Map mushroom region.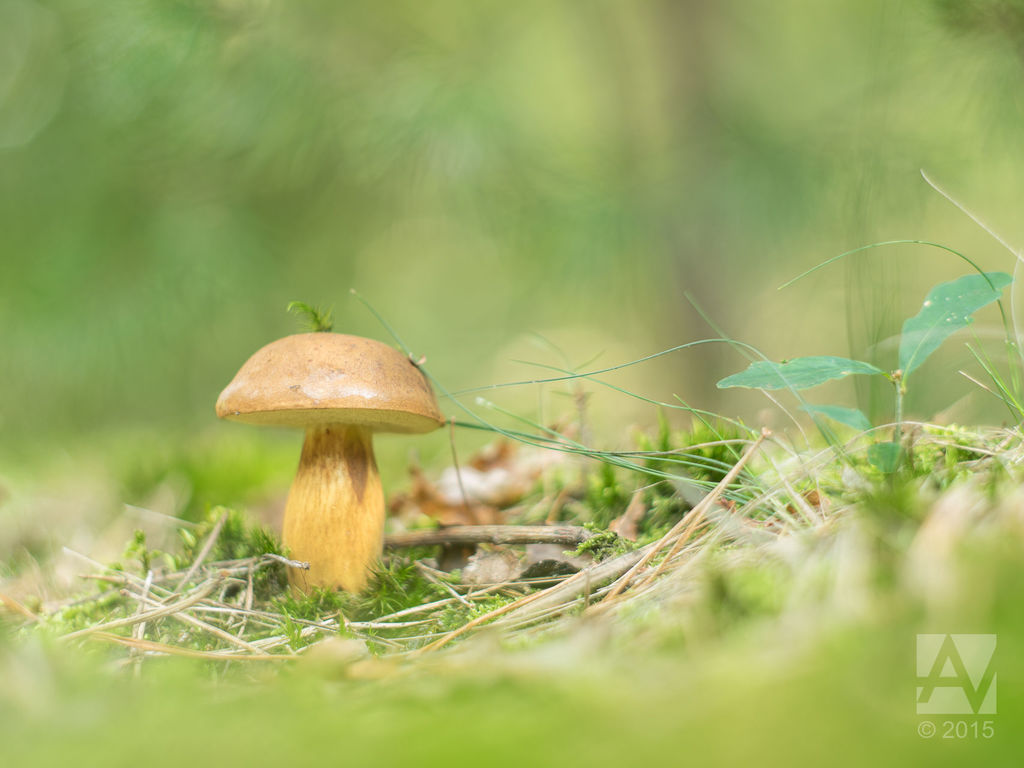
Mapped to rect(214, 329, 448, 617).
